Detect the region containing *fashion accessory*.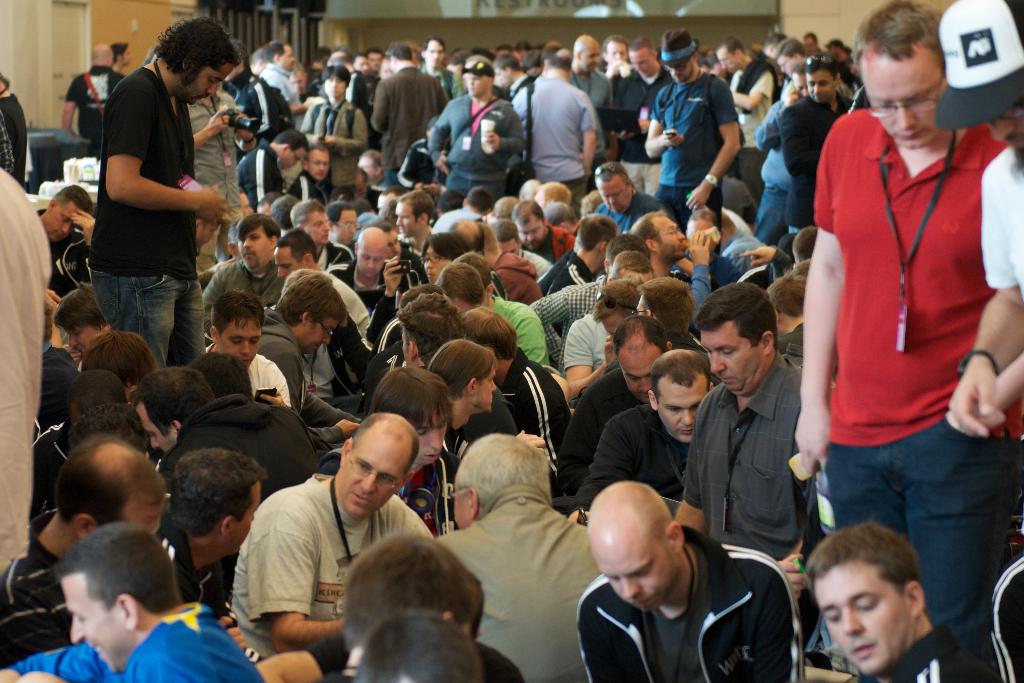
955:343:1005:377.
